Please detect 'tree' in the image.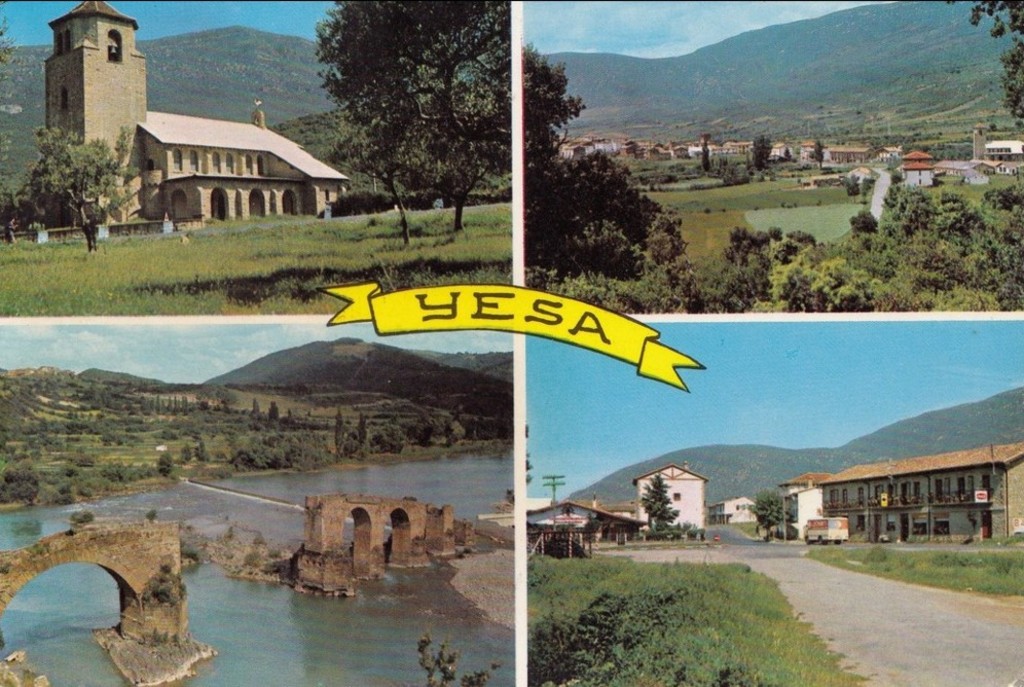
753/132/781/173.
